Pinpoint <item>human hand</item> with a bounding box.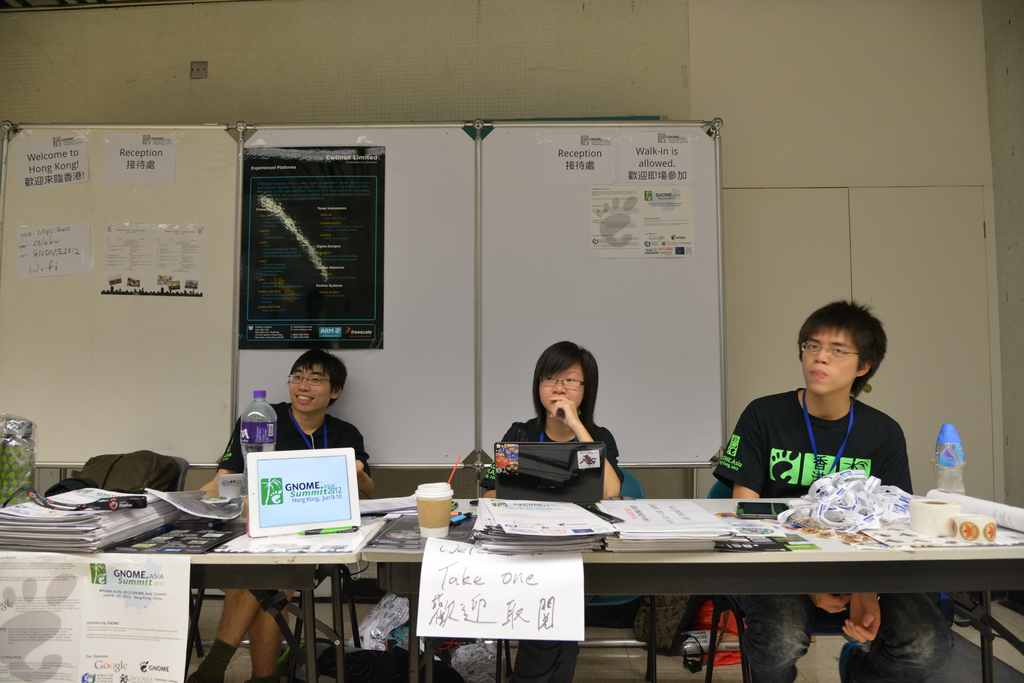
(838,592,883,647).
